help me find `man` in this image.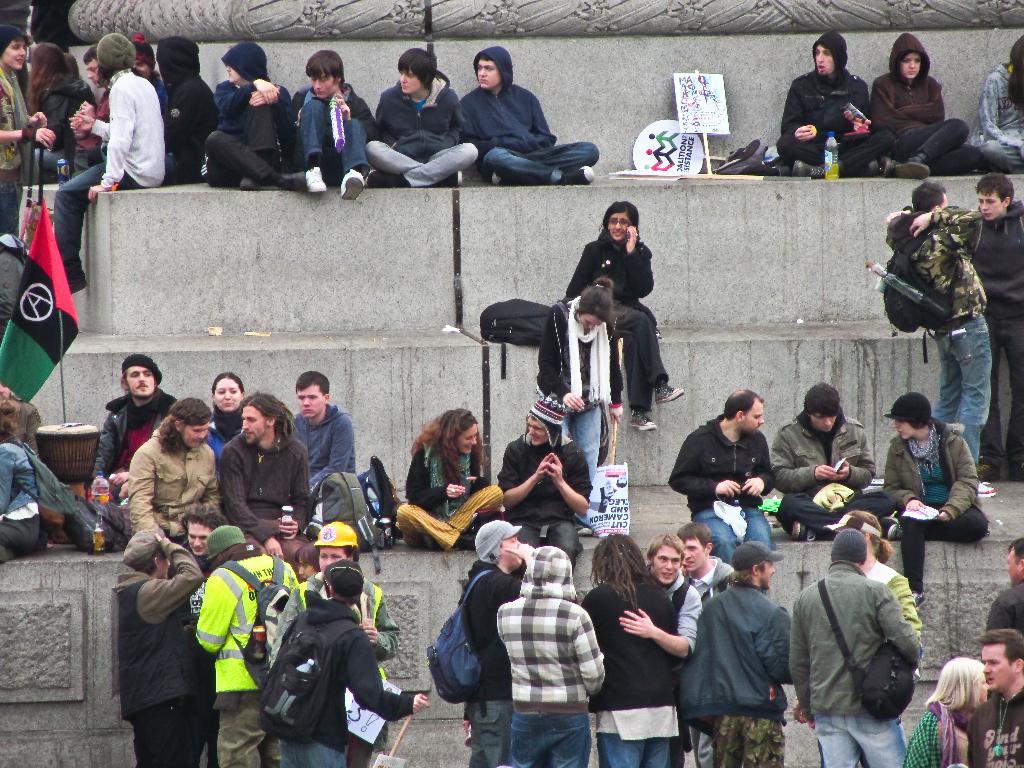
Found it: [left=792, top=517, right=932, bottom=754].
